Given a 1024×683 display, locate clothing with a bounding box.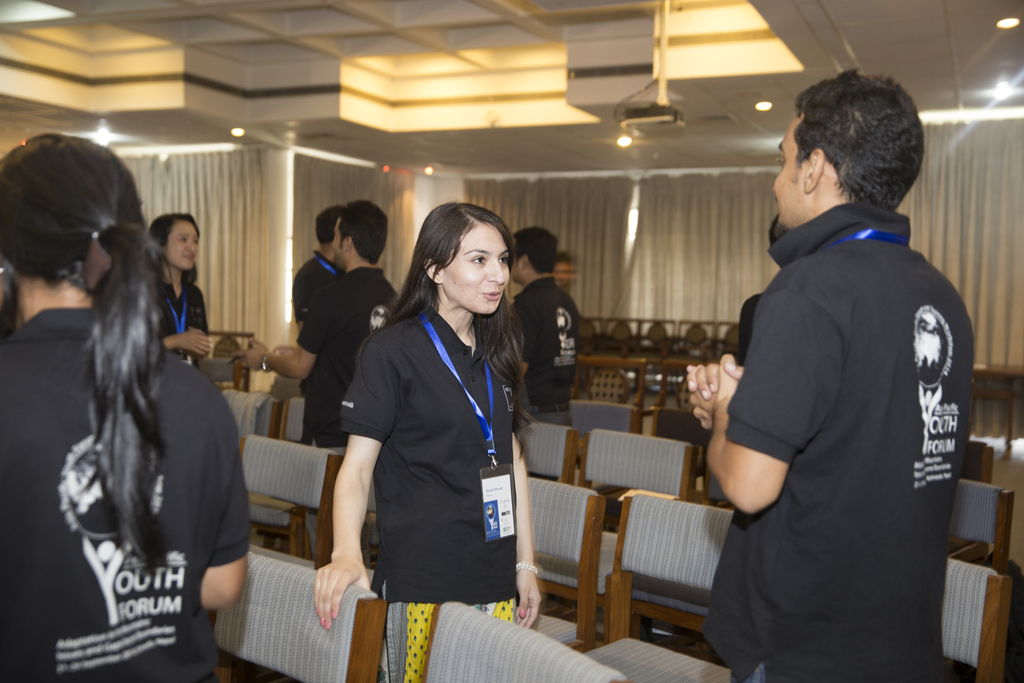
Located: [left=152, top=280, right=211, bottom=370].
